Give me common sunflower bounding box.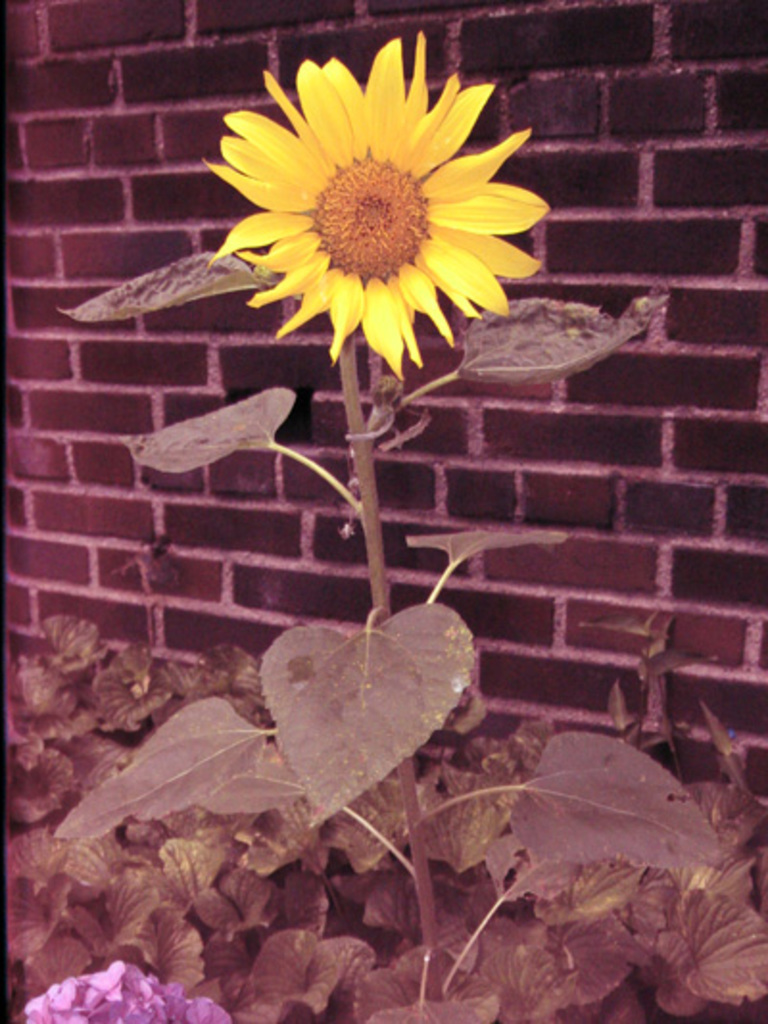
detection(205, 33, 553, 375).
